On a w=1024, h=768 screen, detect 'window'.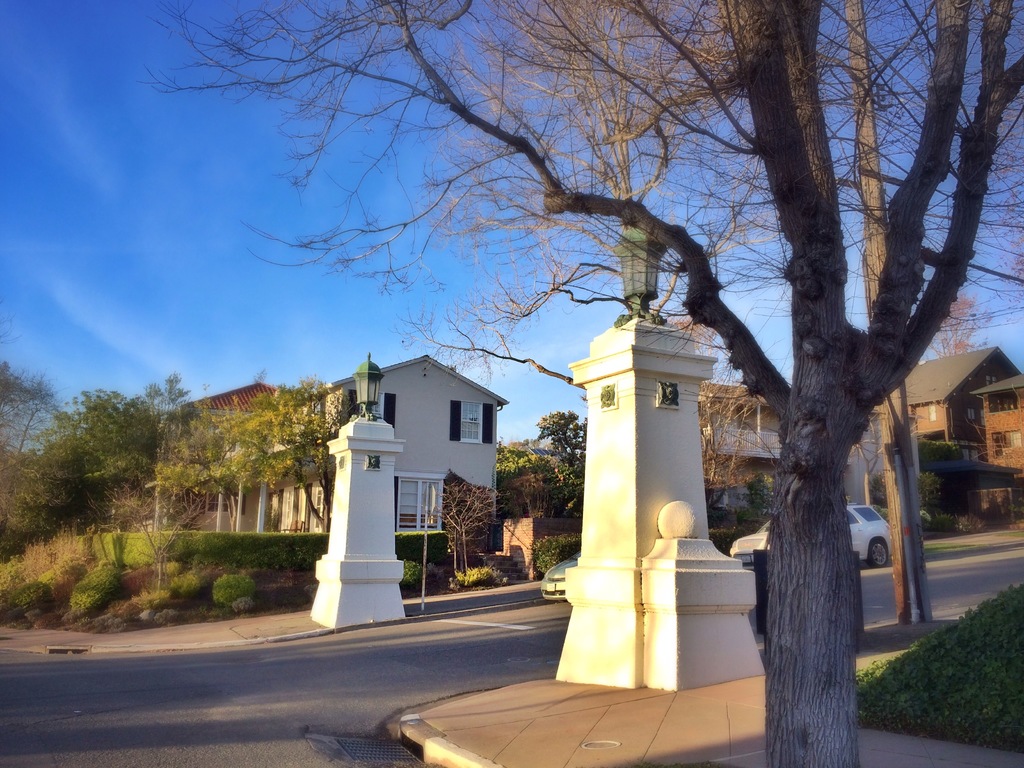
rect(965, 406, 973, 421).
